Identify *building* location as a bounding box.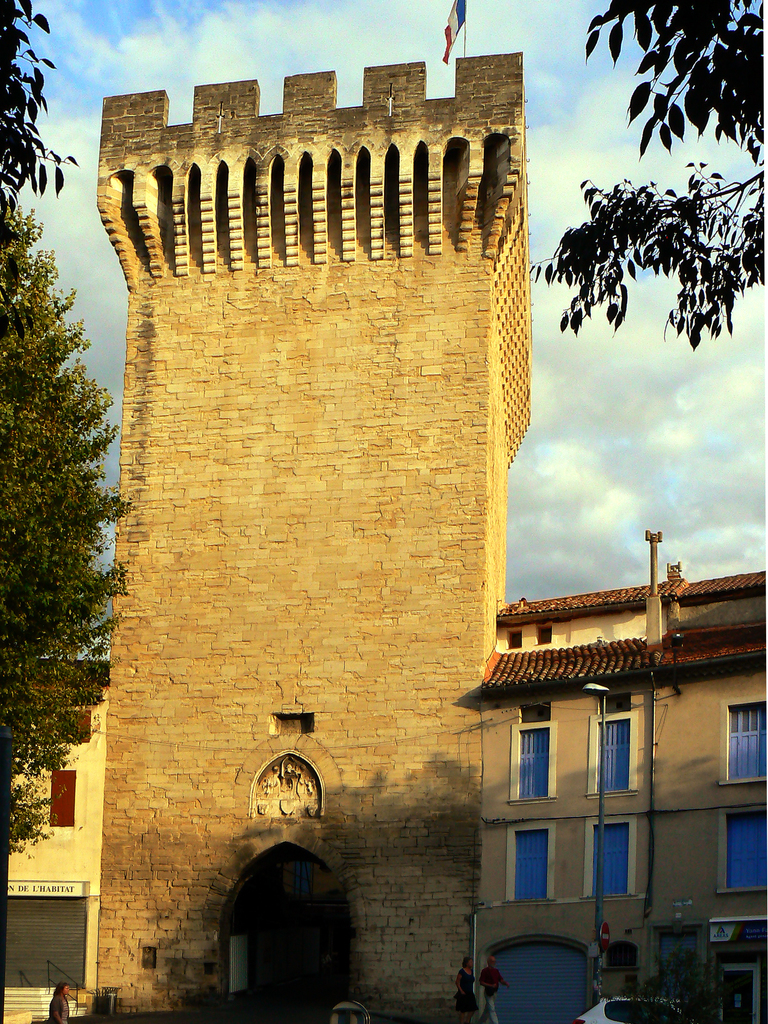
(478,534,767,1020).
